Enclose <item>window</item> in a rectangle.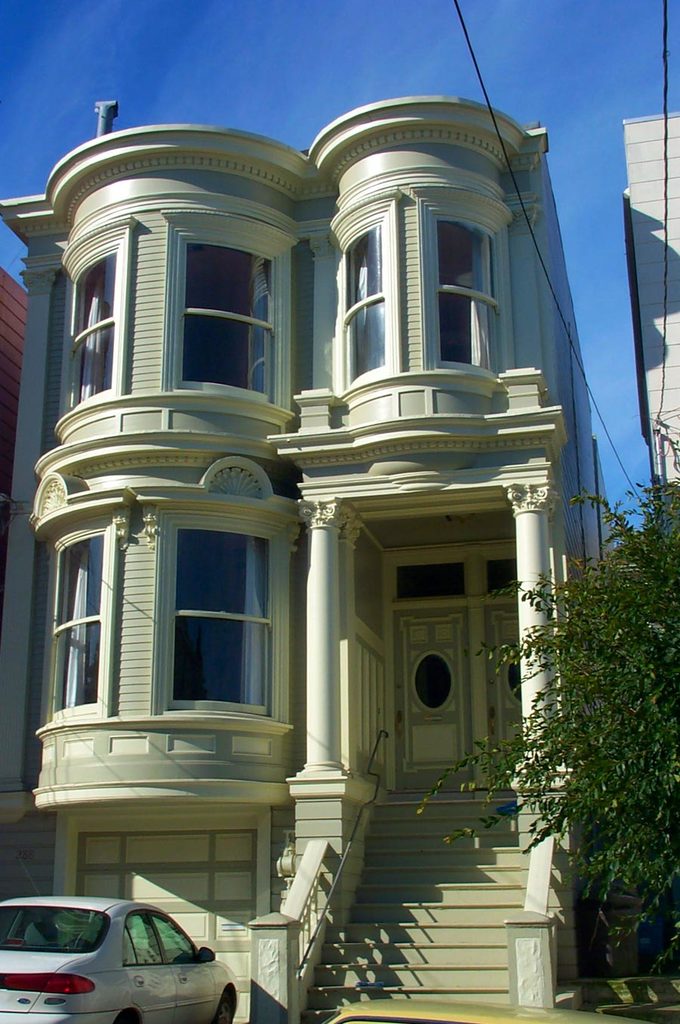
x1=39, y1=500, x2=116, y2=747.
